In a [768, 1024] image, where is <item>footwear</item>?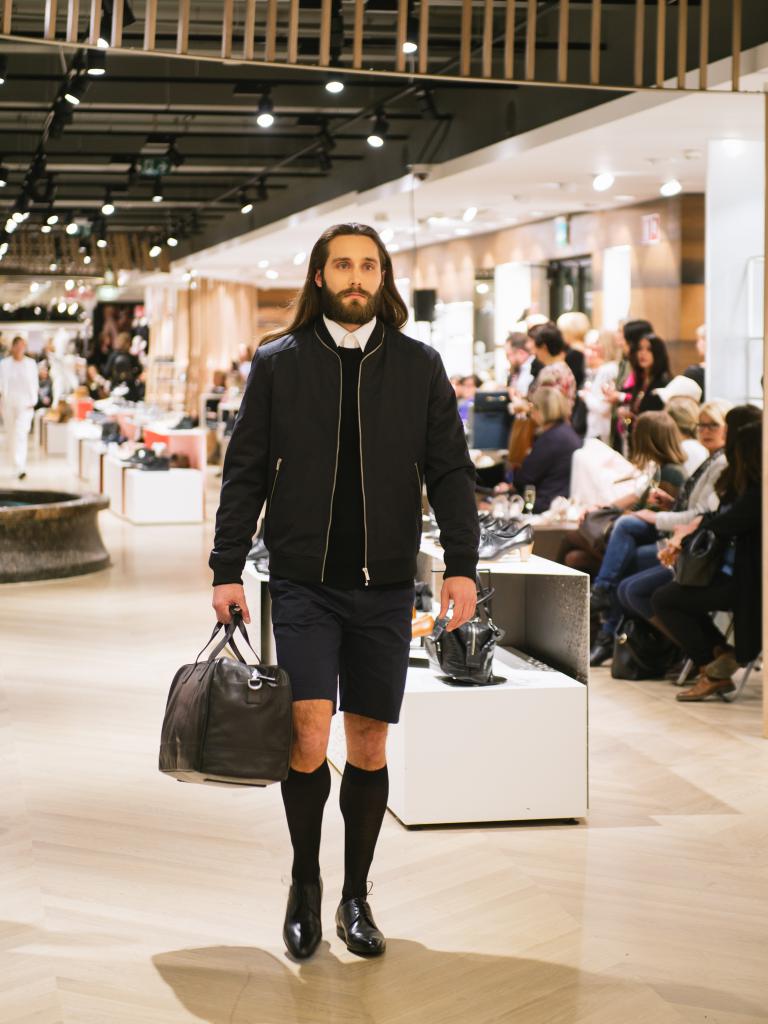
detection(680, 664, 728, 692).
